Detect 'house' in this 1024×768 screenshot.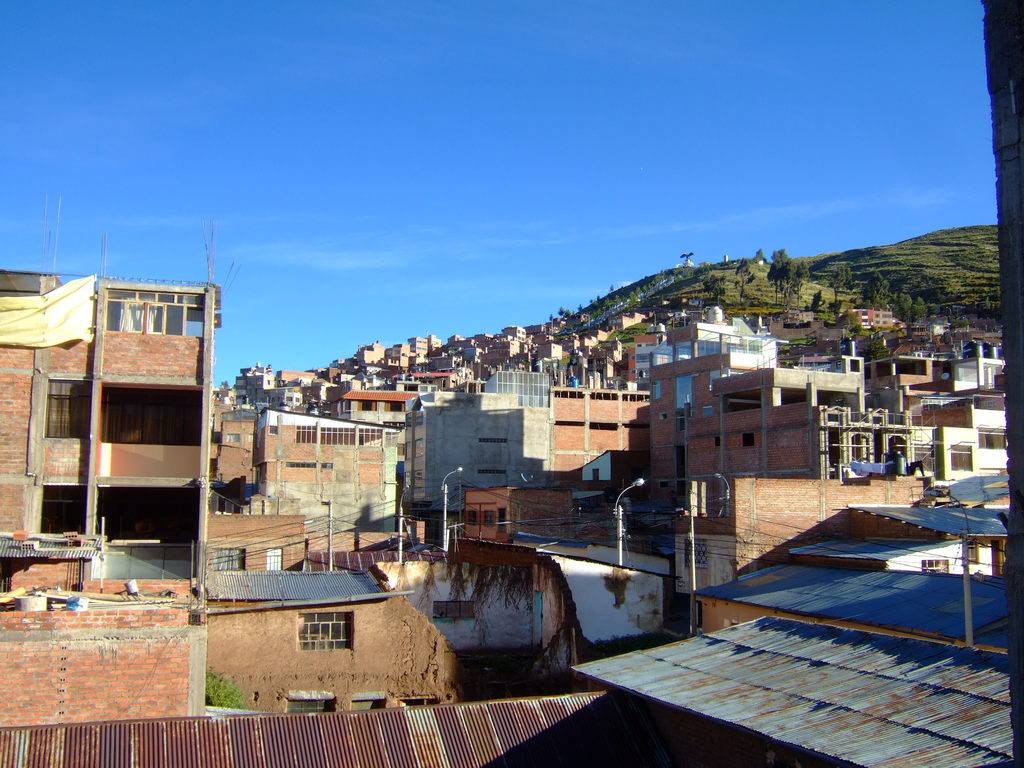
Detection: box=[655, 298, 782, 376].
